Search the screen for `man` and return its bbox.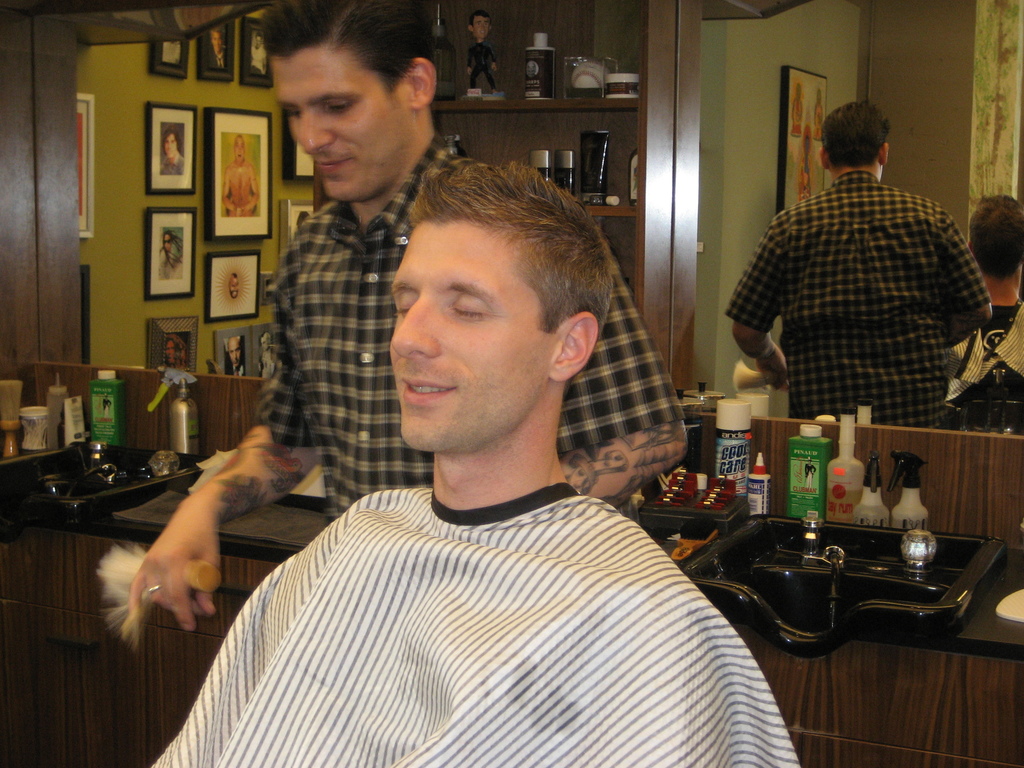
Found: [165,231,186,280].
